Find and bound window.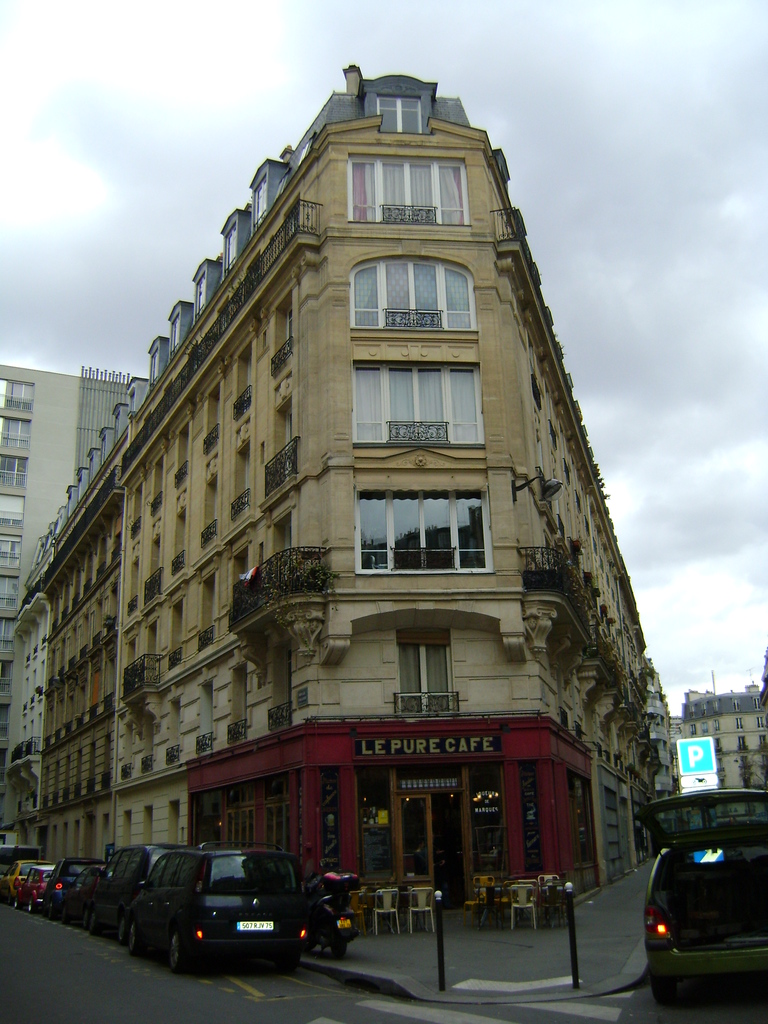
Bound: select_region(353, 366, 479, 447).
